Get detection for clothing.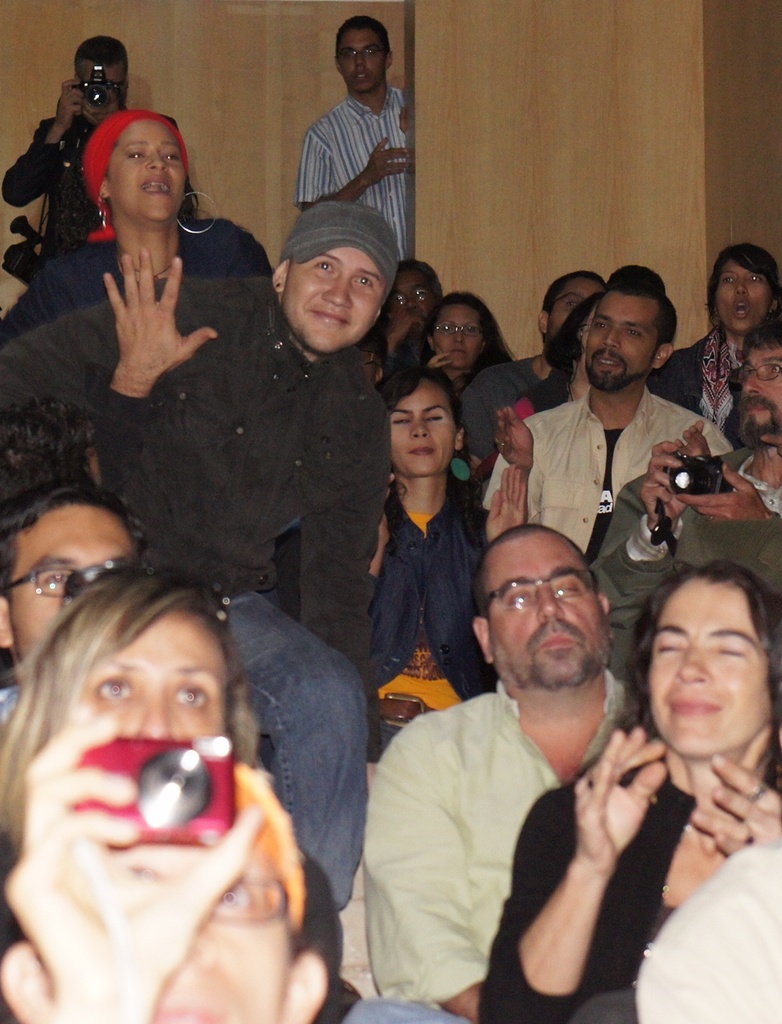
Detection: (623,825,781,1023).
